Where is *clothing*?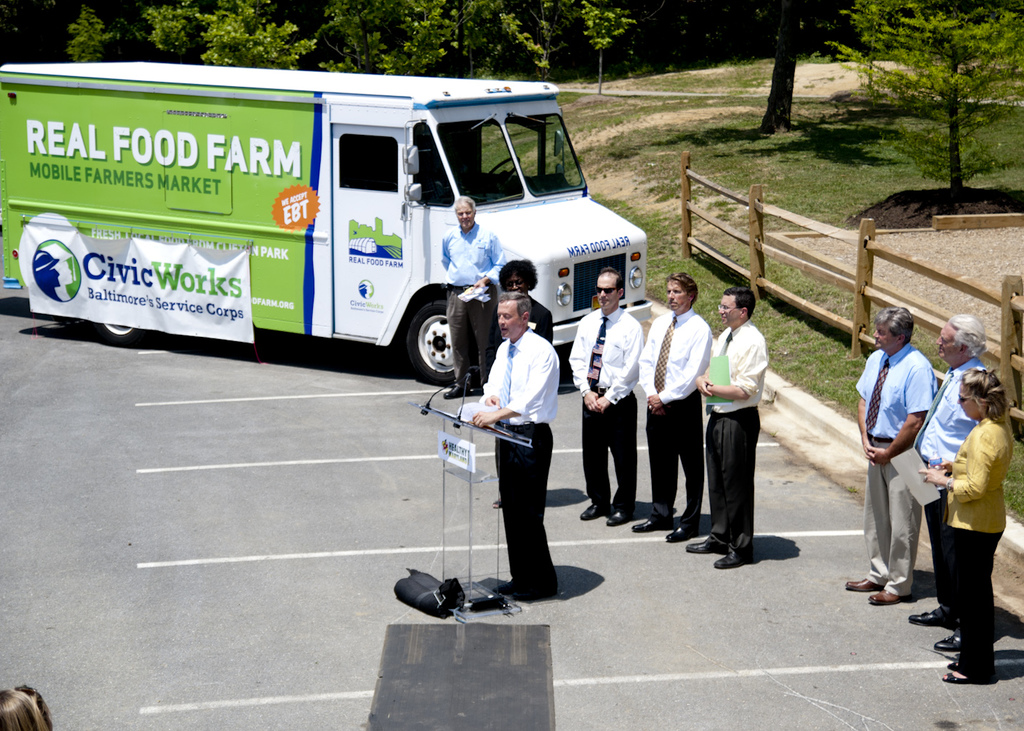
(x1=469, y1=274, x2=578, y2=595).
